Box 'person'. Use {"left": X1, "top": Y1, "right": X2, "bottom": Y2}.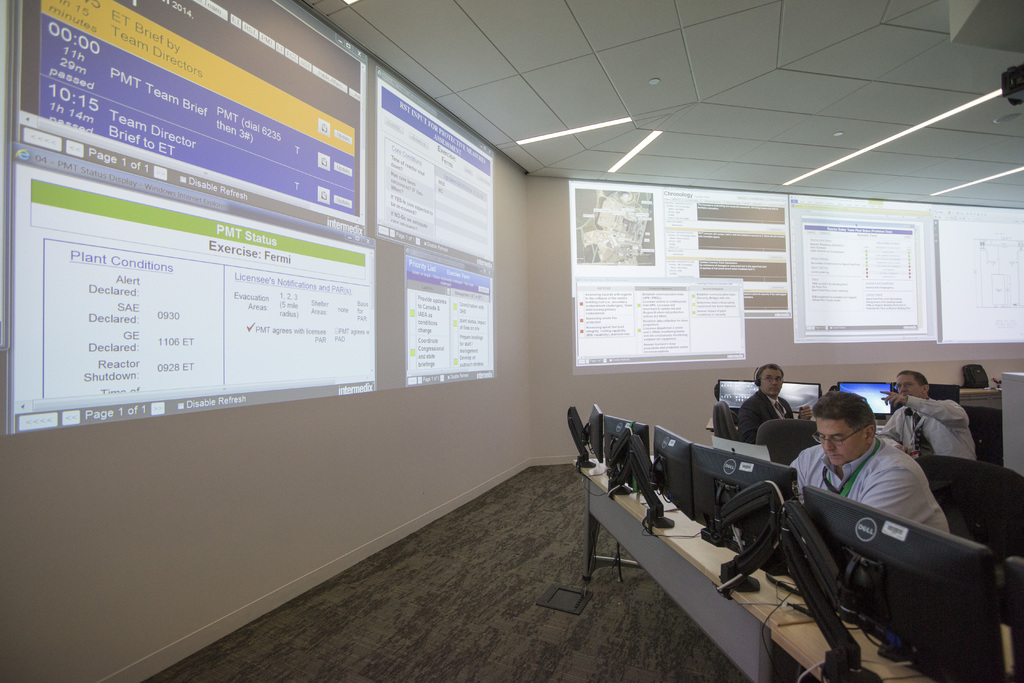
{"left": 790, "top": 390, "right": 950, "bottom": 532}.
